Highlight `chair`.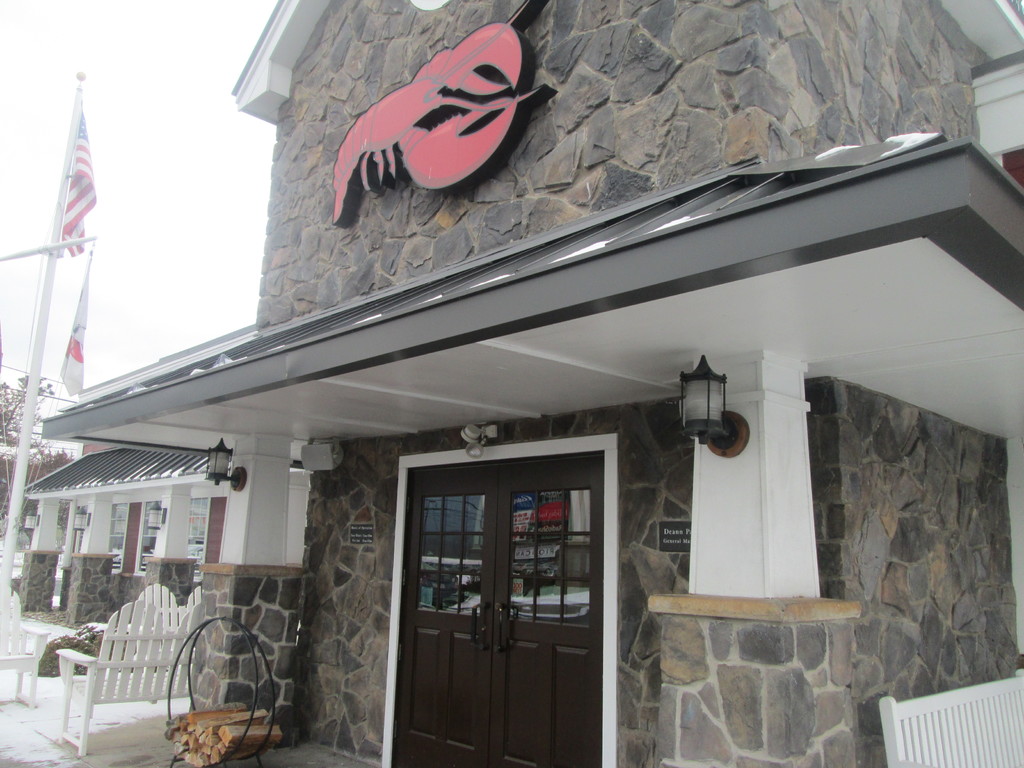
Highlighted region: 0/593/52/711.
